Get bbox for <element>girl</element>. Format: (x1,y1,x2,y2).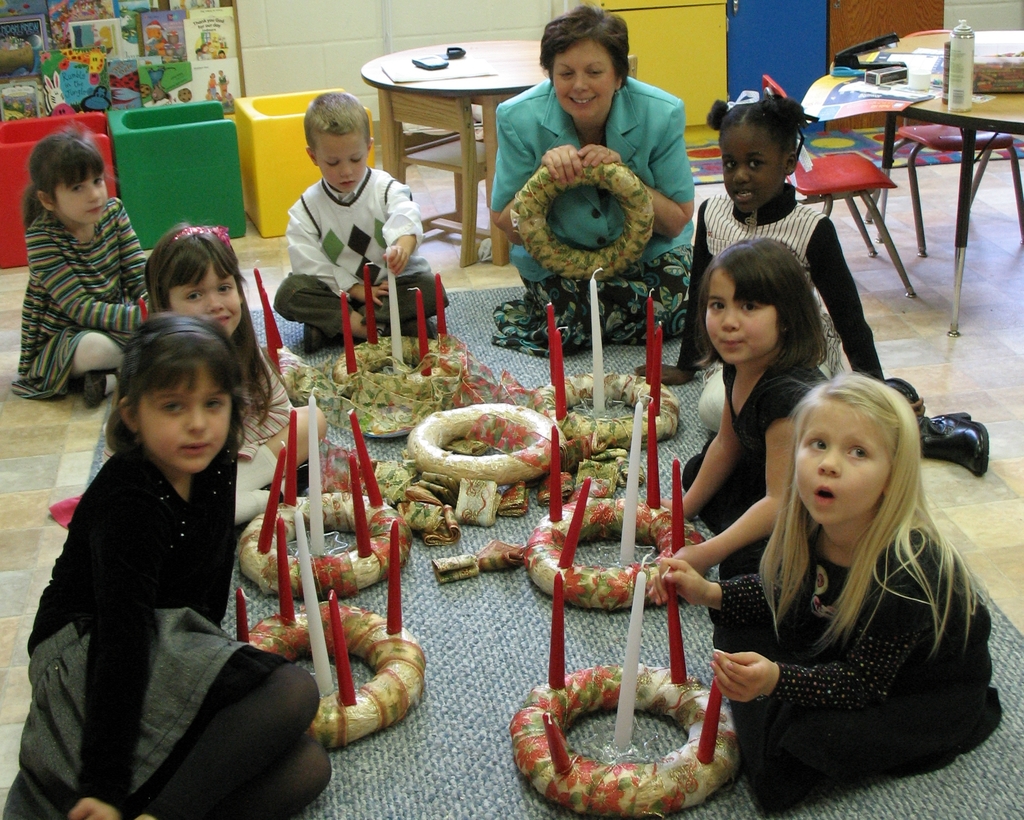
(48,223,328,533).
